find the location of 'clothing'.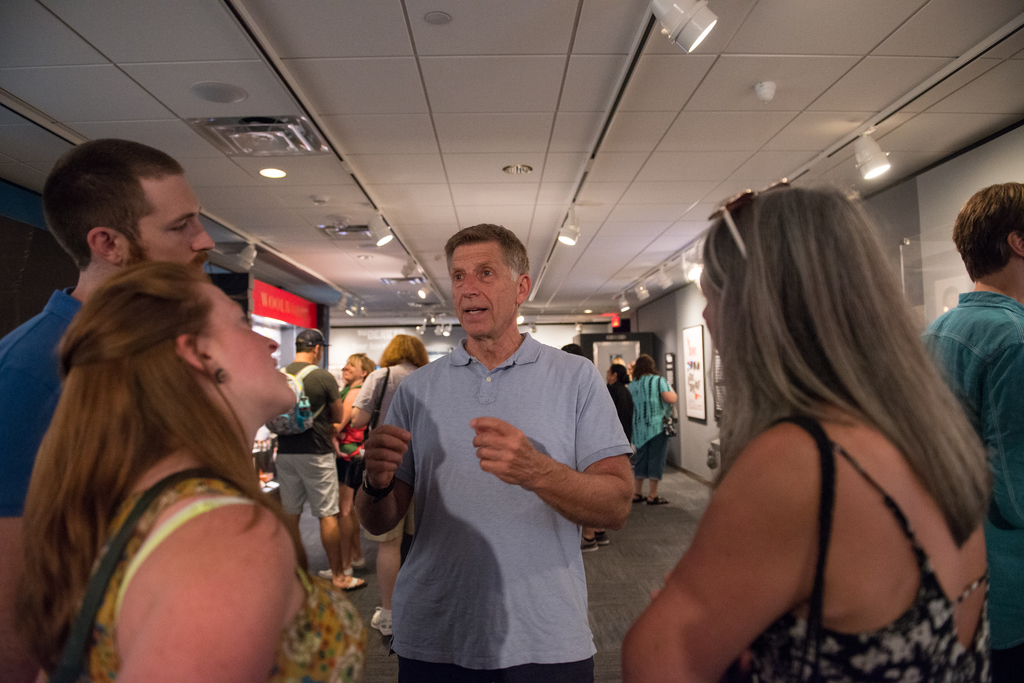
Location: select_region(630, 370, 675, 469).
